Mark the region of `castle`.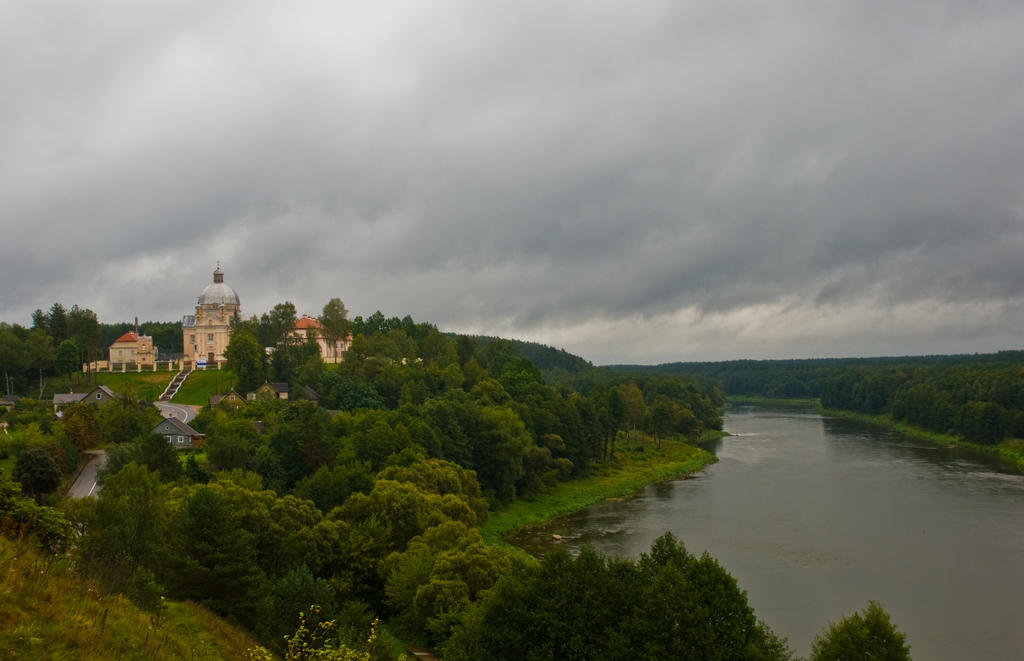
Region: <region>106, 243, 401, 395</region>.
